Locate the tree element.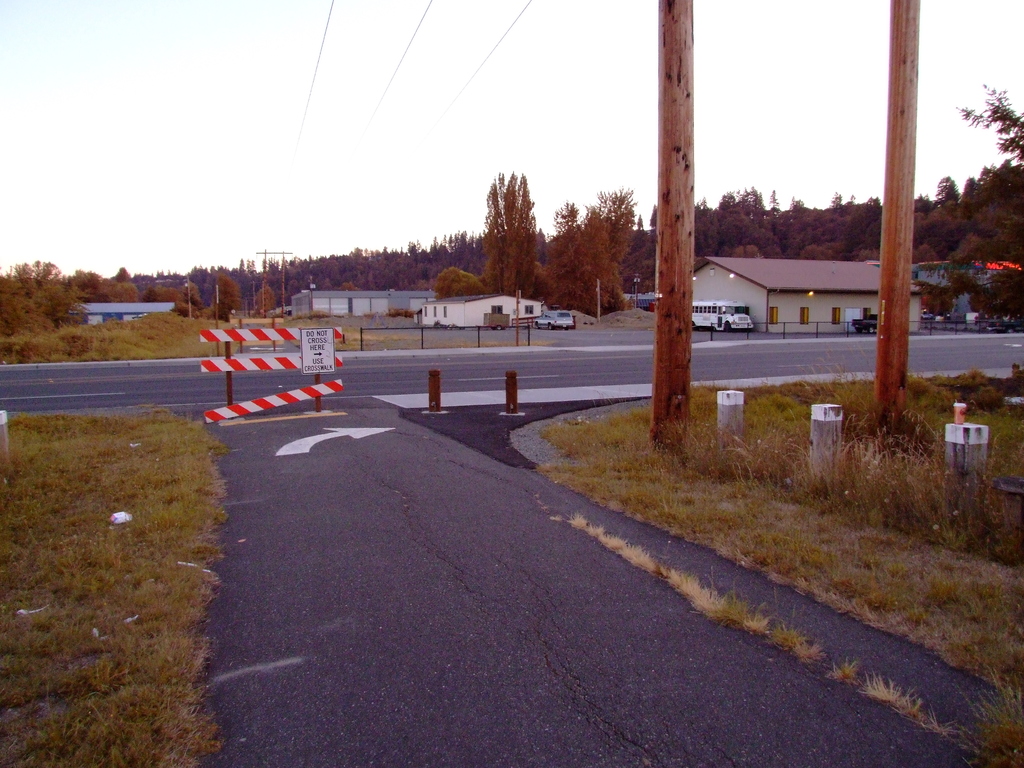
Element bbox: {"x1": 693, "y1": 198, "x2": 718, "y2": 259}.
